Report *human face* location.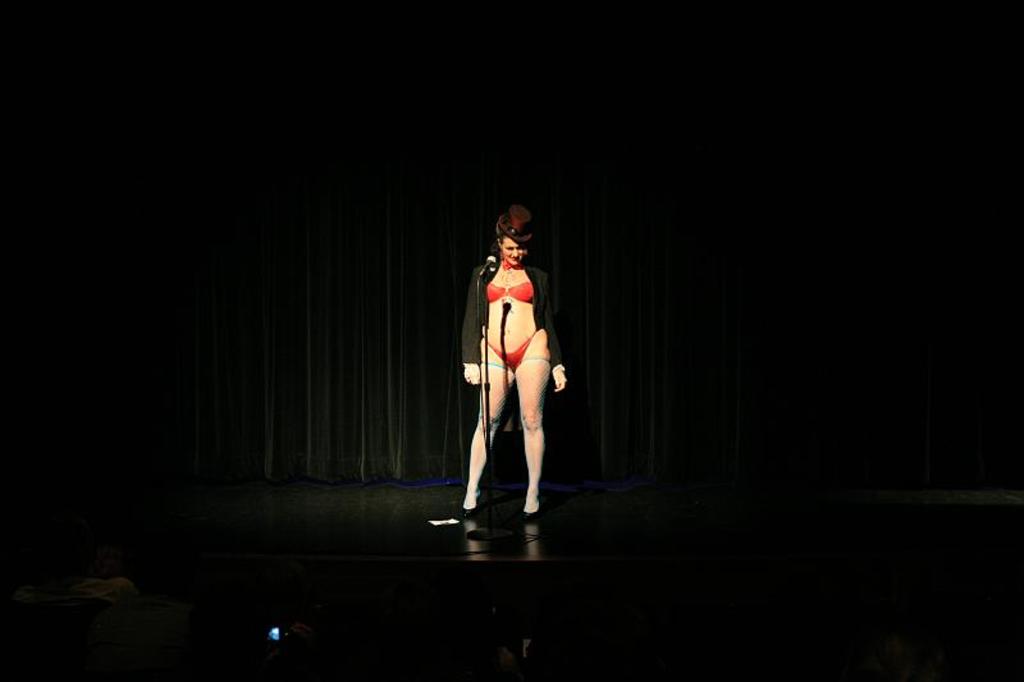
Report: box(498, 237, 526, 265).
